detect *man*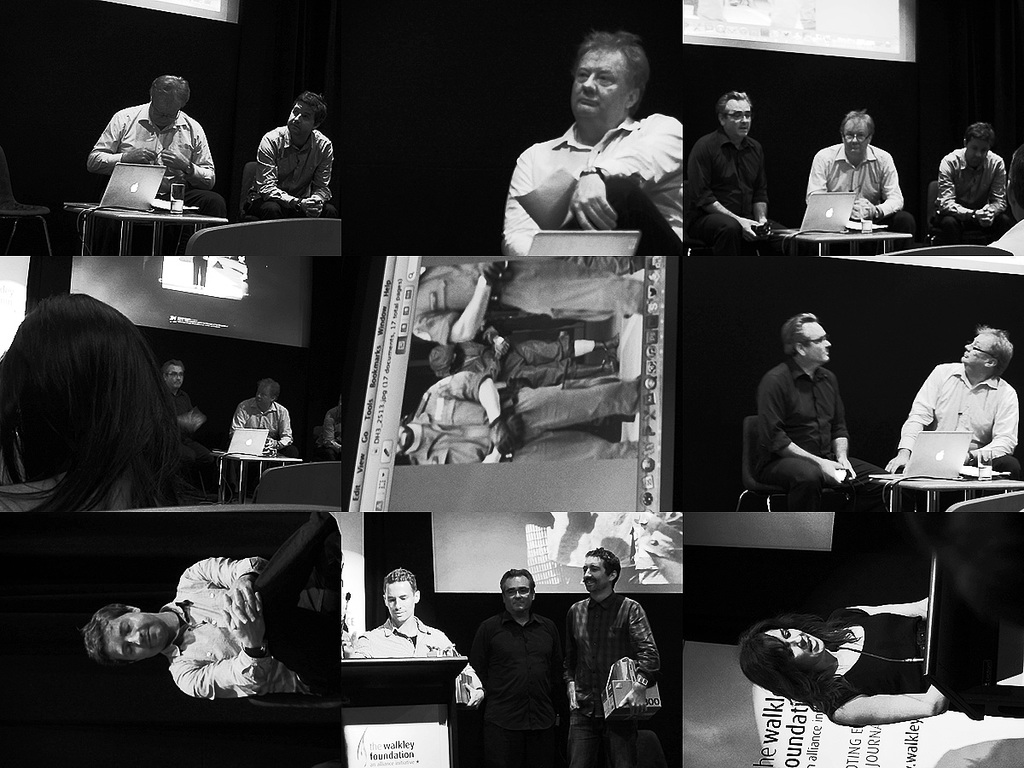
(495, 31, 690, 255)
